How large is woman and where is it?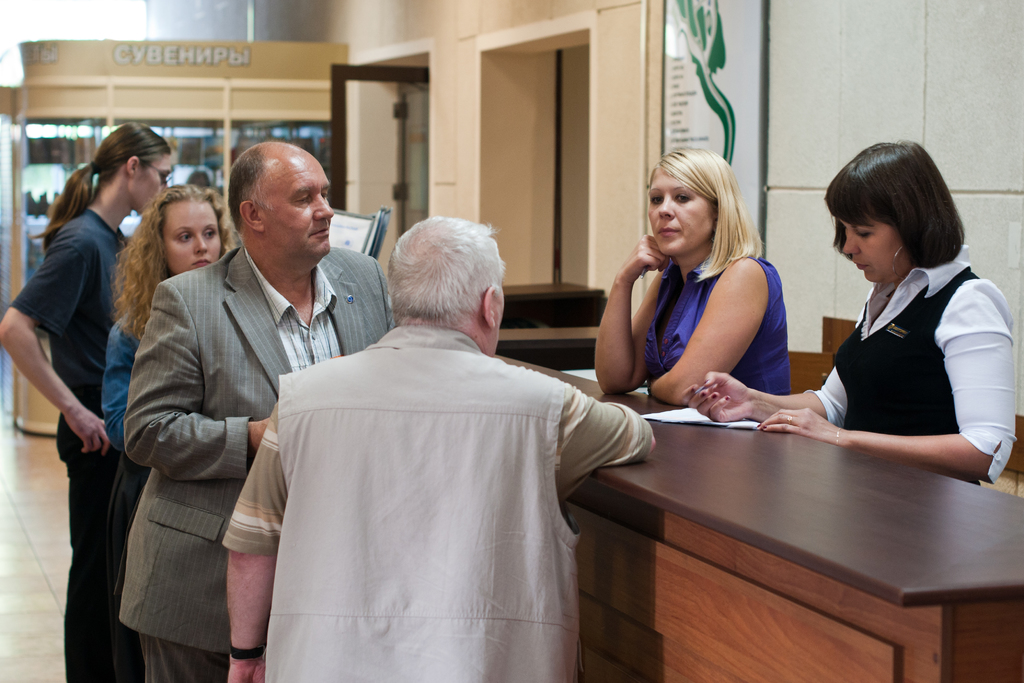
Bounding box: x1=95, y1=183, x2=236, y2=538.
